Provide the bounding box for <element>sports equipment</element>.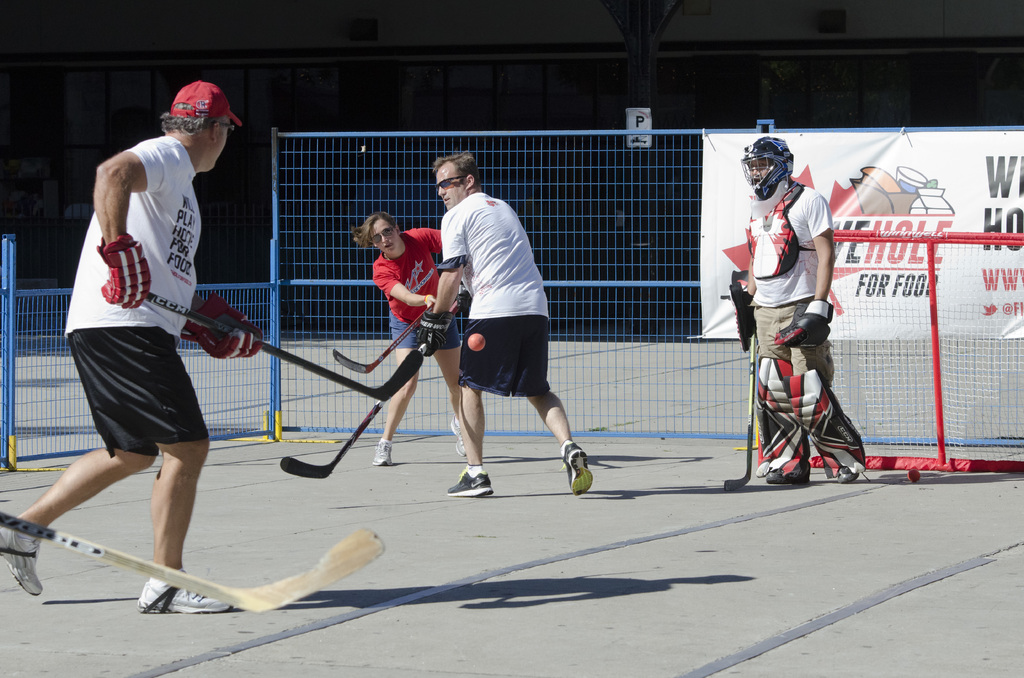
pyautogui.locateOnScreen(753, 357, 811, 481).
